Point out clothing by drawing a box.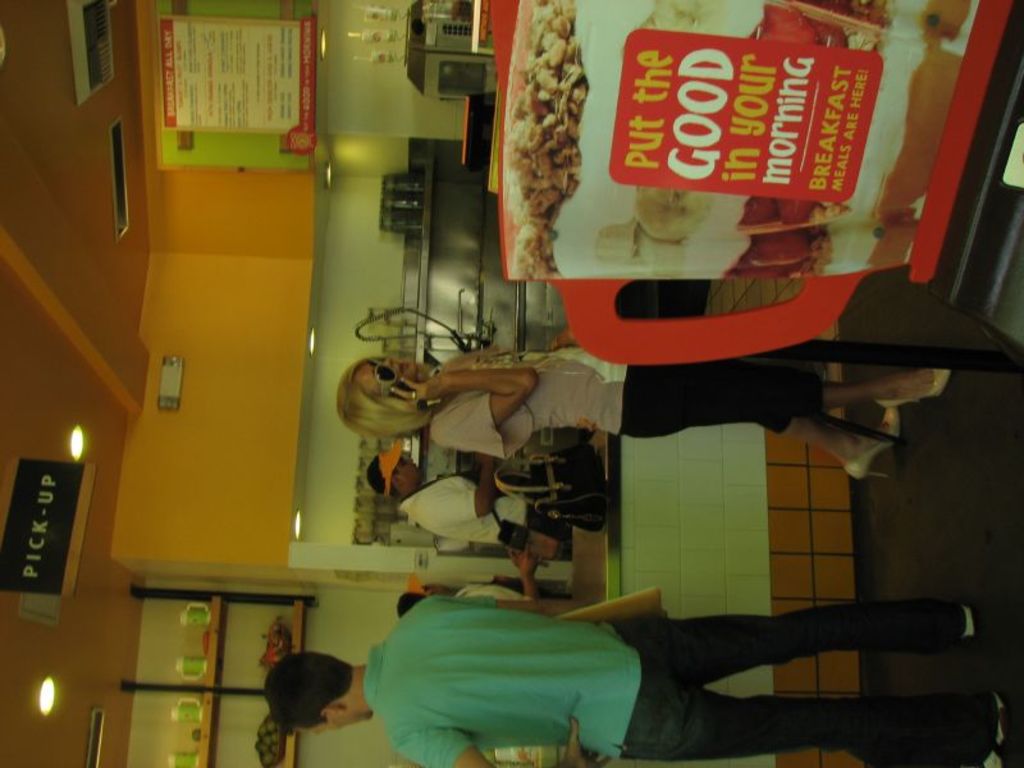
crop(426, 353, 826, 458).
